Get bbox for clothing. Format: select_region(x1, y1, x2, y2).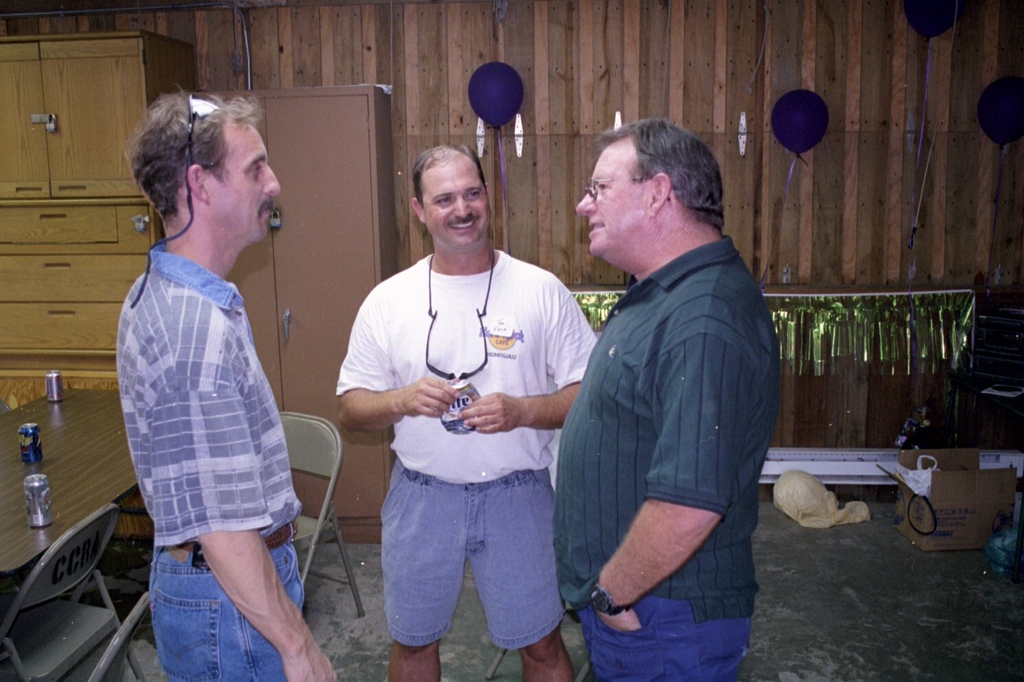
select_region(342, 260, 598, 630).
